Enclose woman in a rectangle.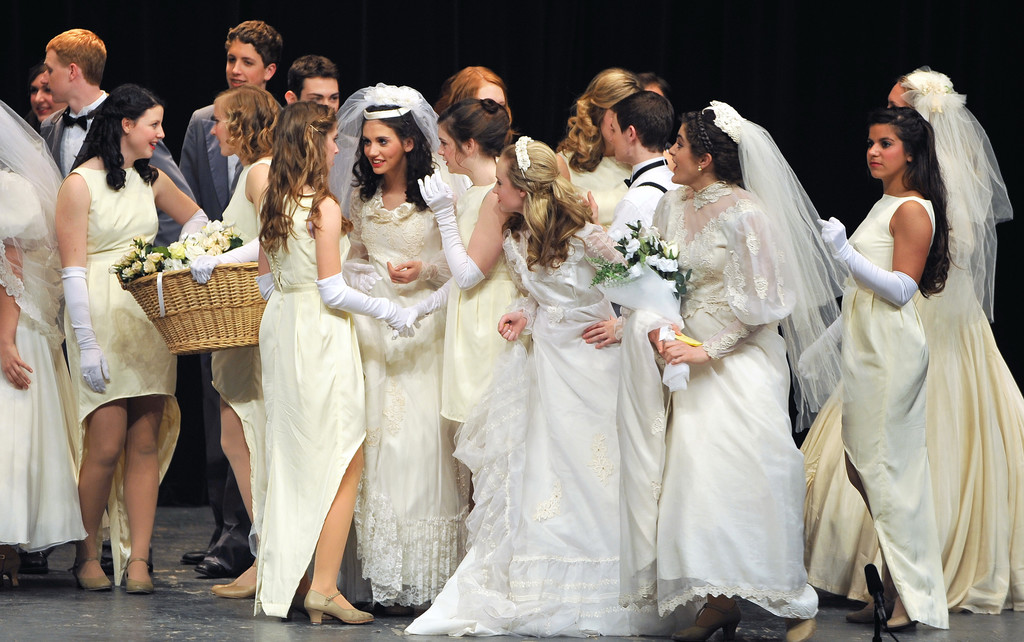
[187,79,284,601].
